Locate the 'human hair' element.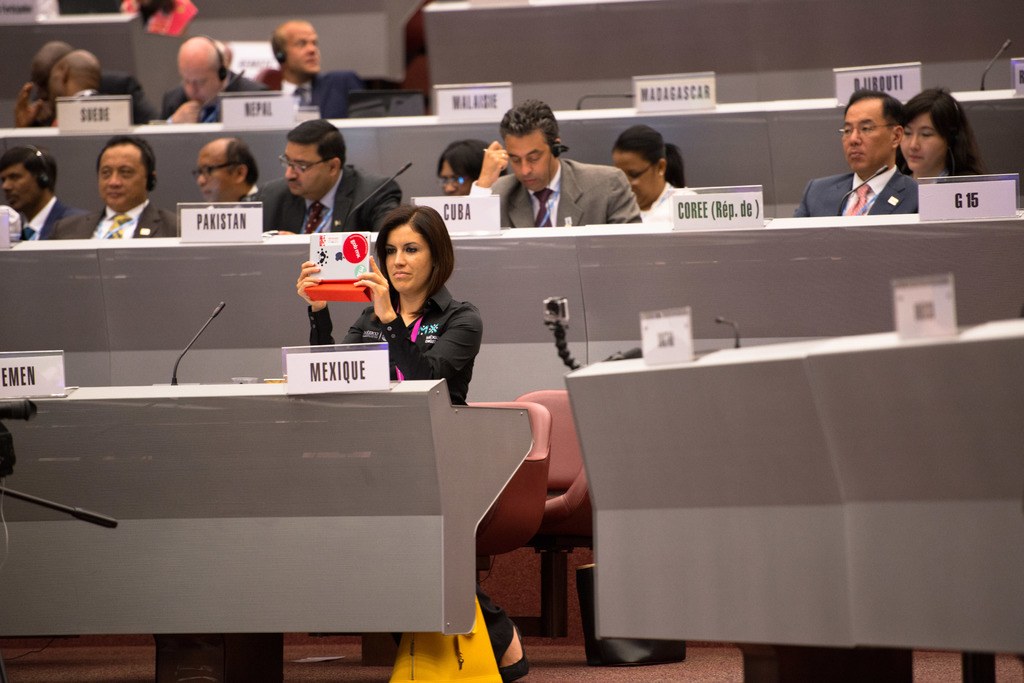
Element bbox: left=279, top=115, right=345, bottom=190.
